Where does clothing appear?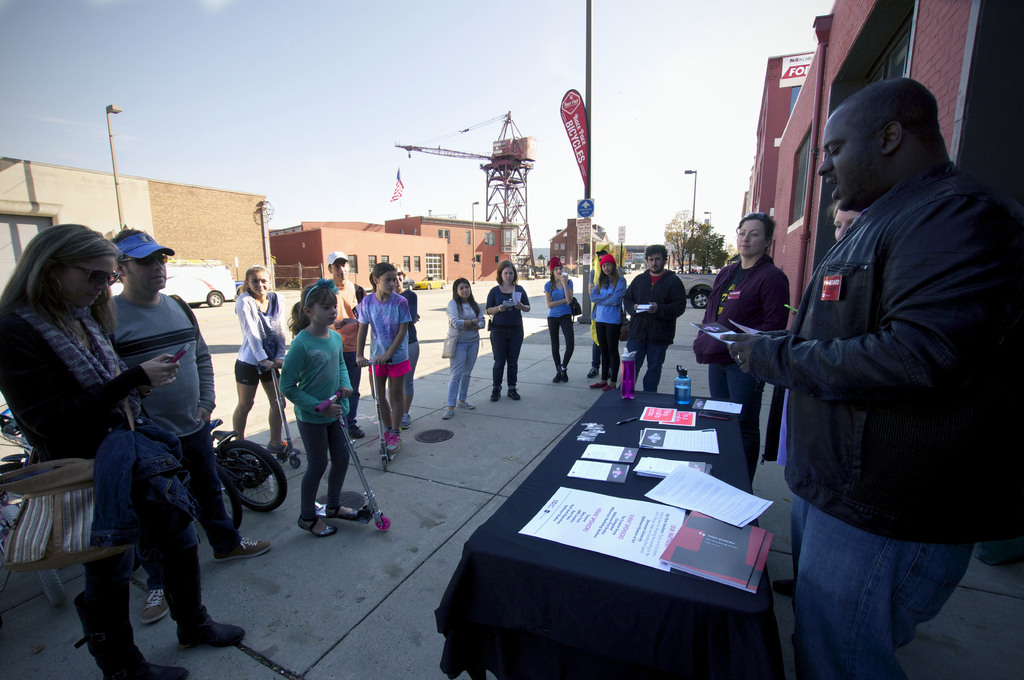
Appears at [left=337, top=280, right=356, bottom=333].
